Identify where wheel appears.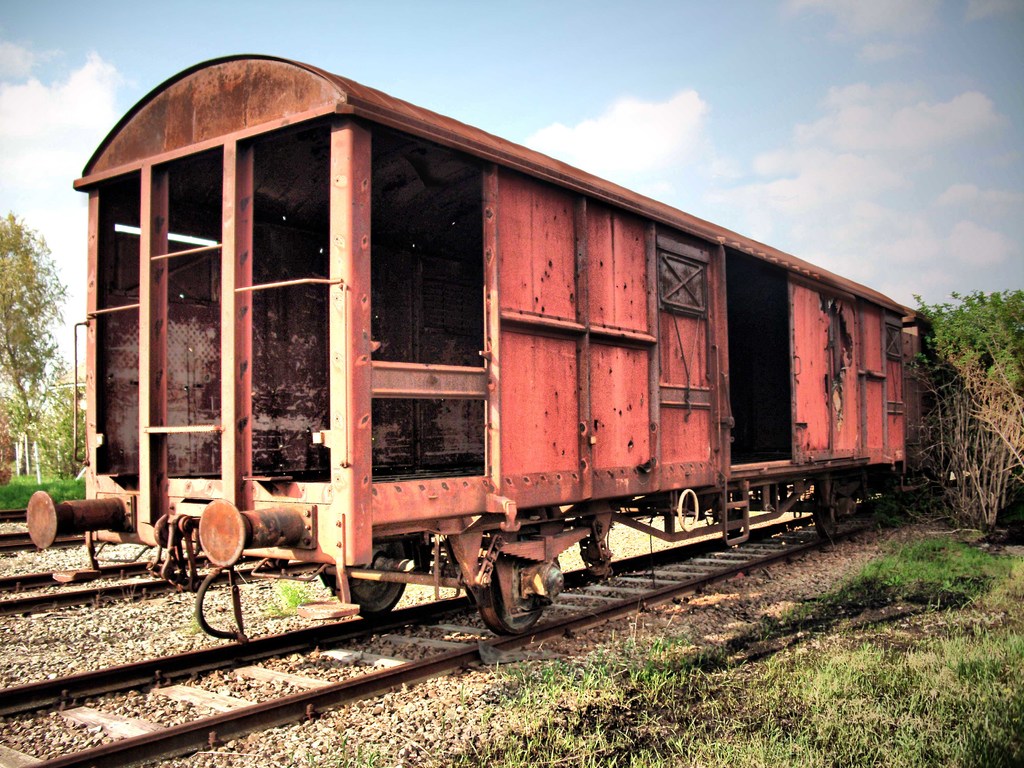
Appears at 478/563/560/631.
